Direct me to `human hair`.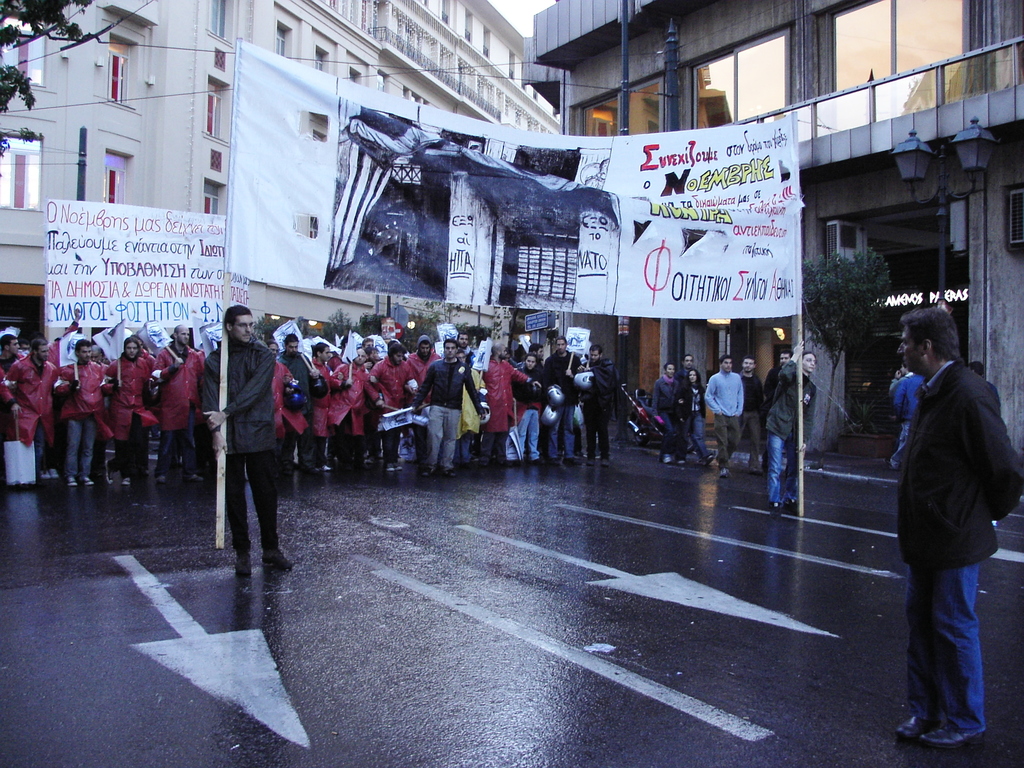
Direction: Rect(898, 307, 961, 361).
